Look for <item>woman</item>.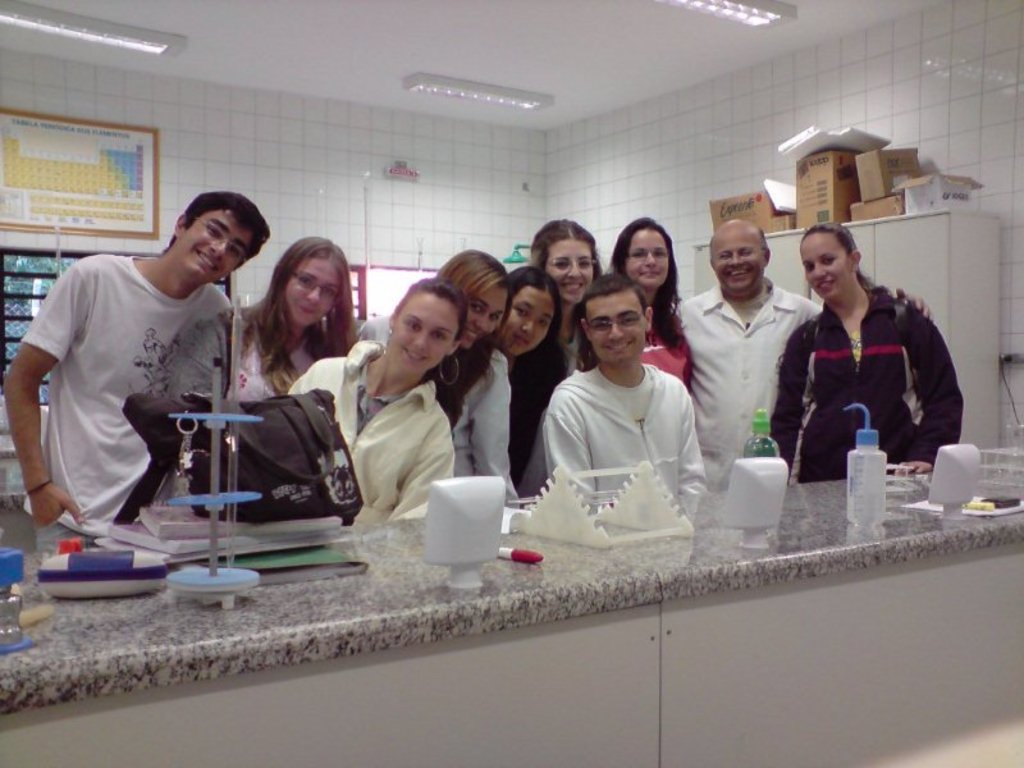
Found: box(498, 261, 572, 489).
